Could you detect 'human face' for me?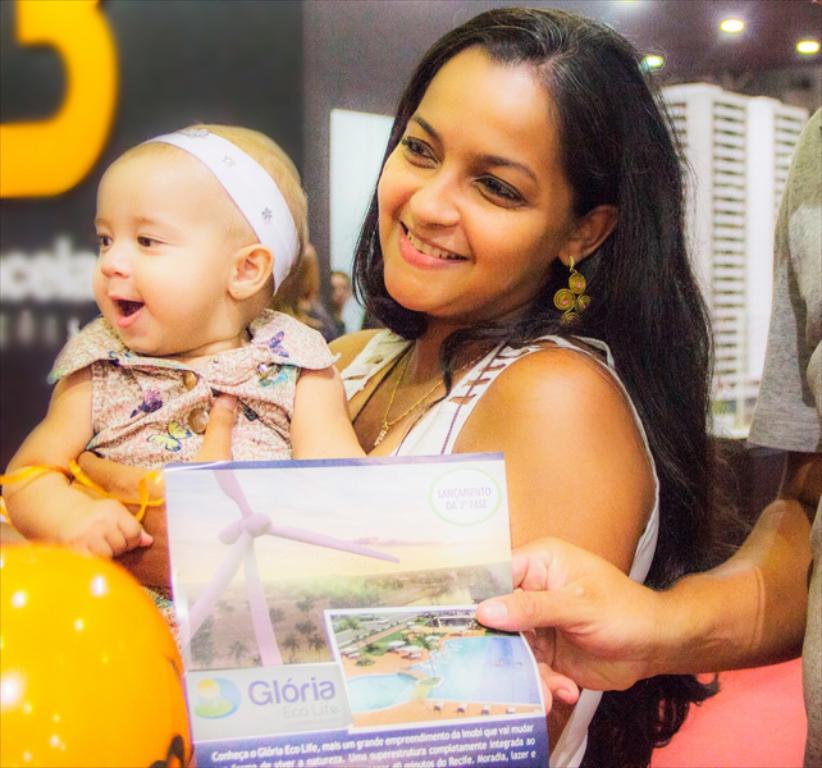
Detection result: x1=93, y1=165, x2=219, y2=353.
